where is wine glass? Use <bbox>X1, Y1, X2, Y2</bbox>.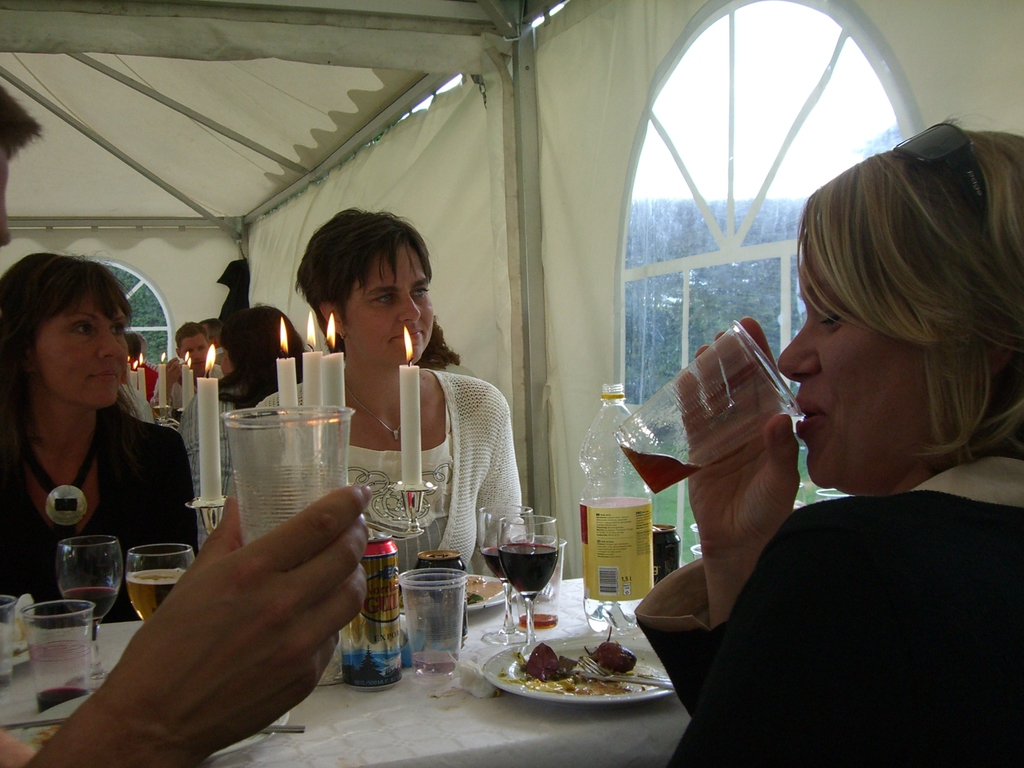
<bbox>61, 539, 123, 682</bbox>.
